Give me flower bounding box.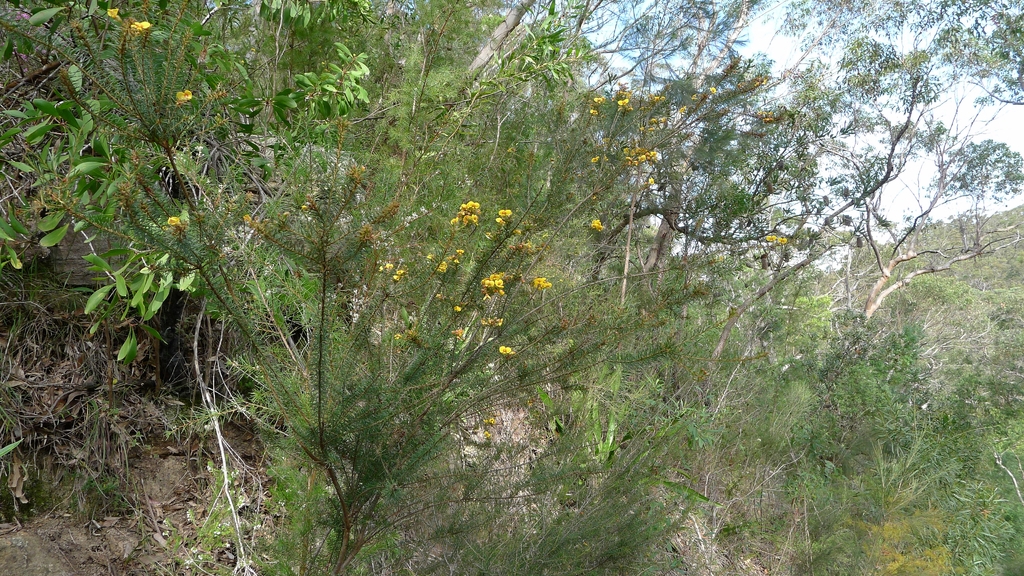
[776,239,788,246].
